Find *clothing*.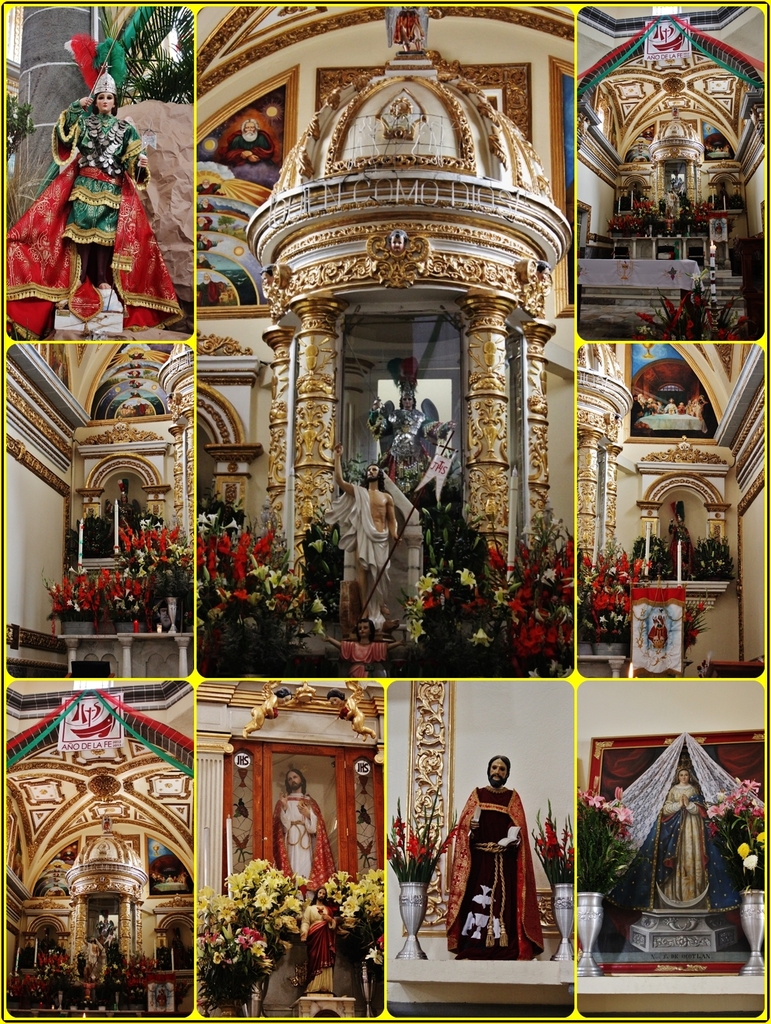
<box>273,792,338,909</box>.
